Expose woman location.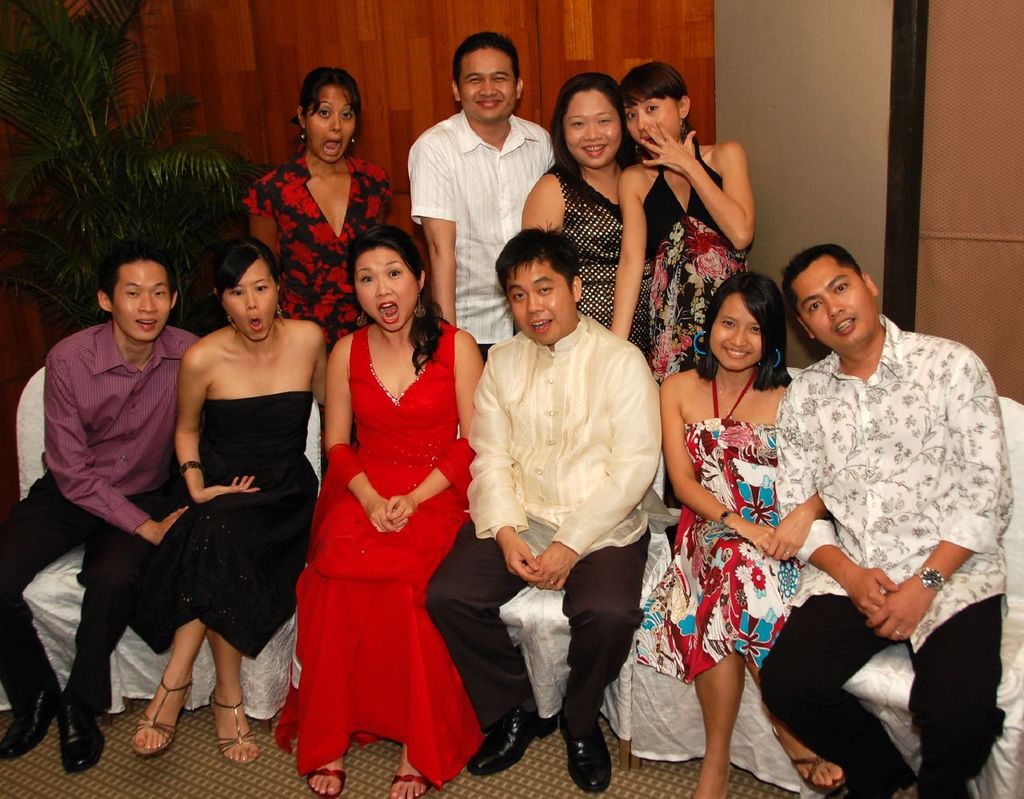
Exposed at 649/251/840/773.
